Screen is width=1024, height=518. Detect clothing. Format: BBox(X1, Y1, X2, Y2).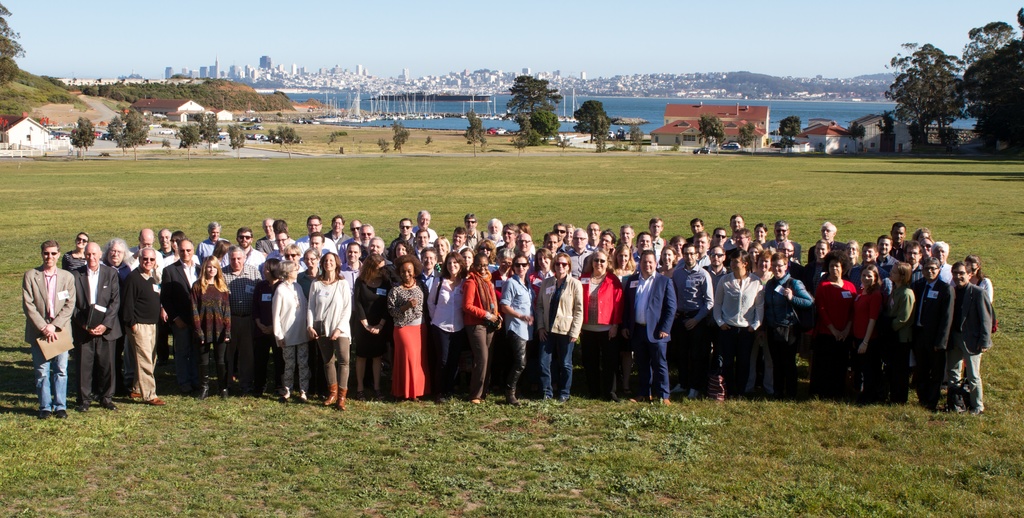
BBox(182, 277, 237, 391).
